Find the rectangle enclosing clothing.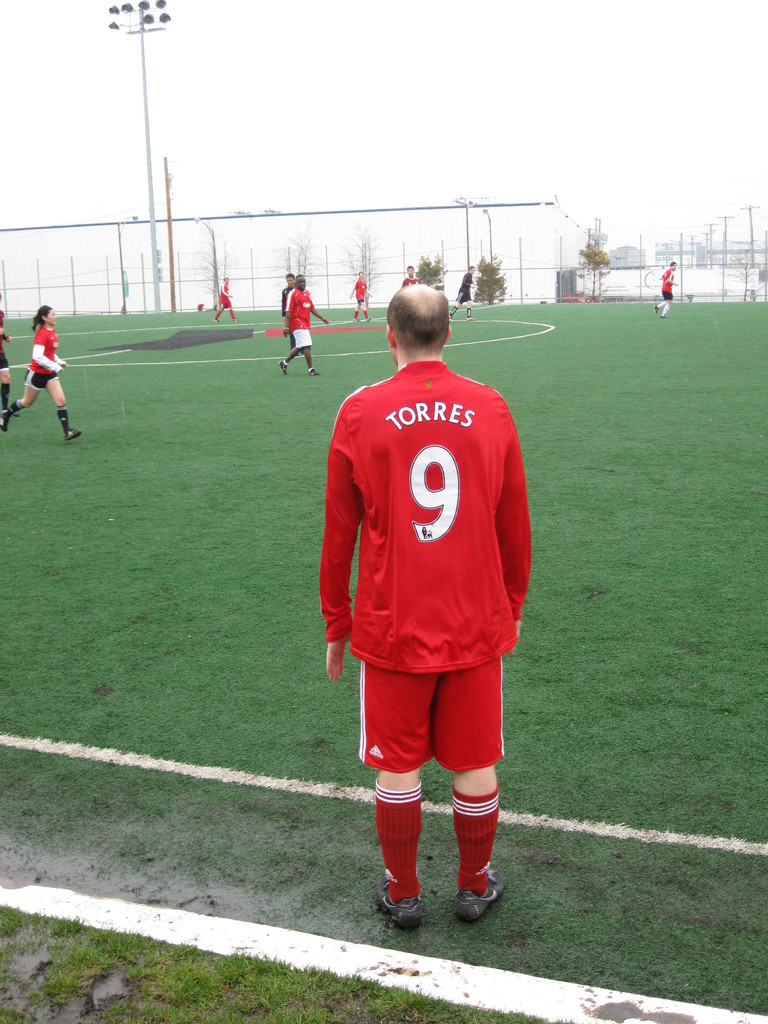
(x1=401, y1=279, x2=422, y2=288).
